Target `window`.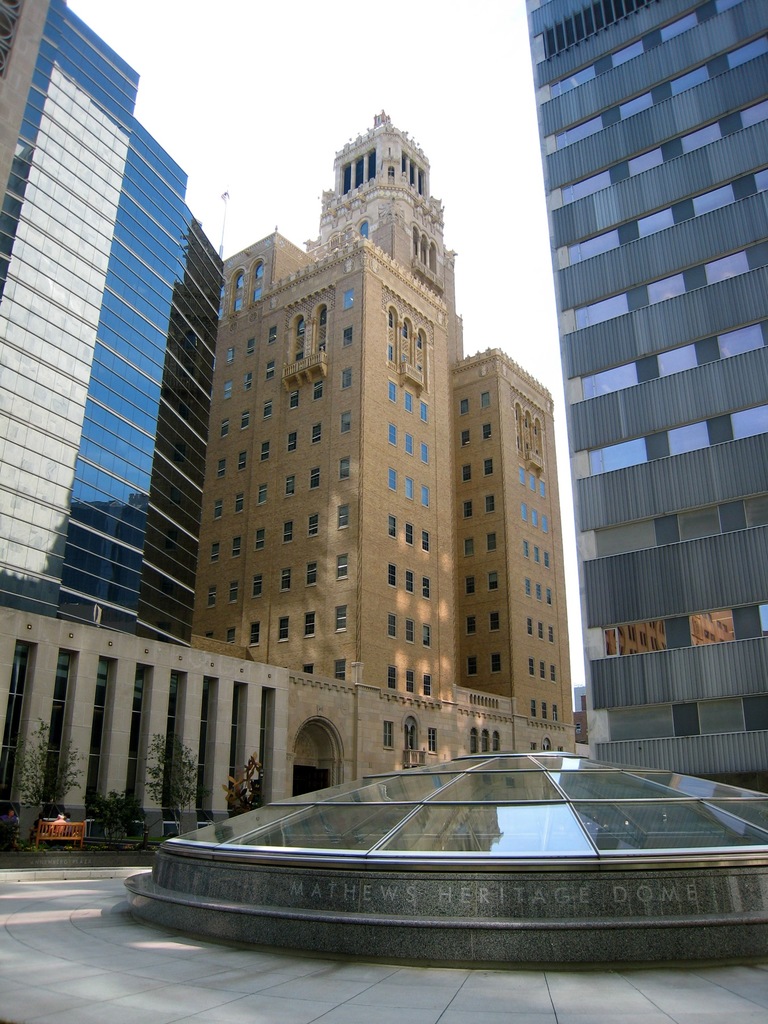
Target region: locate(536, 623, 545, 641).
